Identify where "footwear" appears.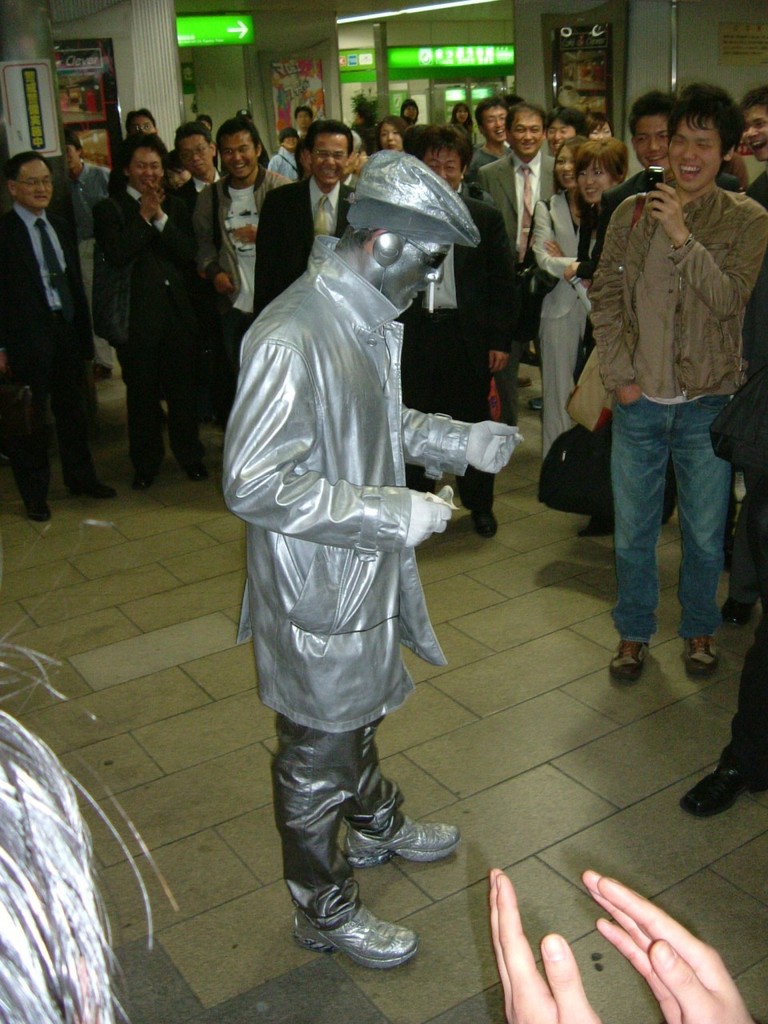
Appears at (128, 462, 167, 495).
